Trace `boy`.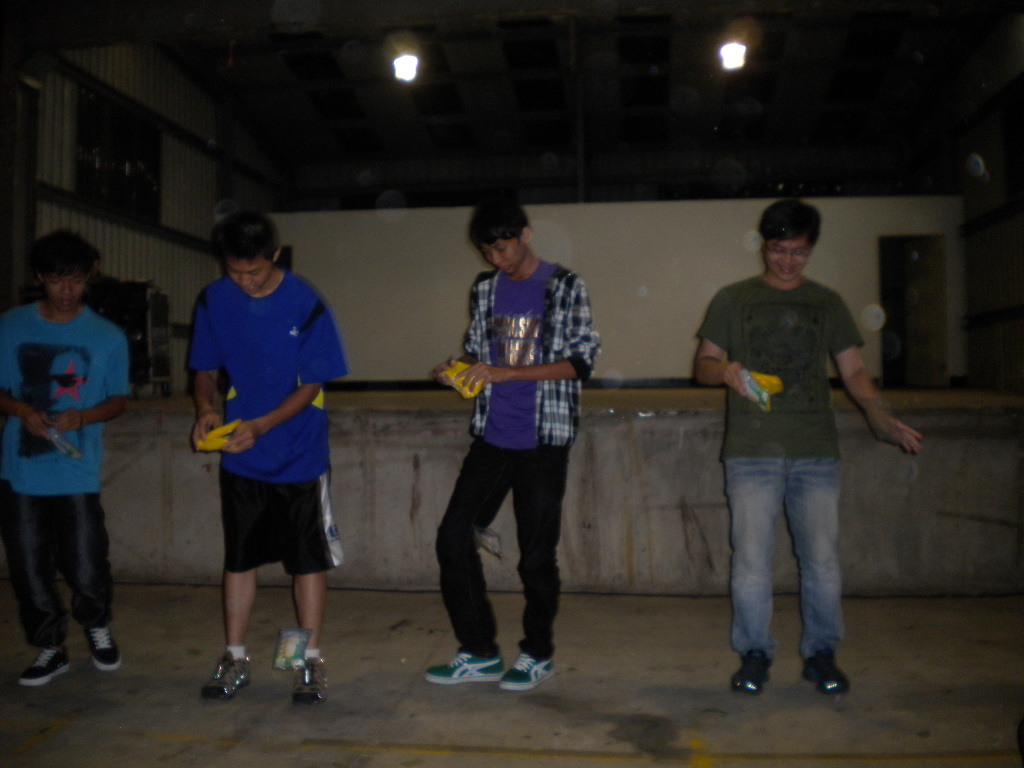
Traced to {"x1": 0, "y1": 219, "x2": 139, "y2": 698}.
